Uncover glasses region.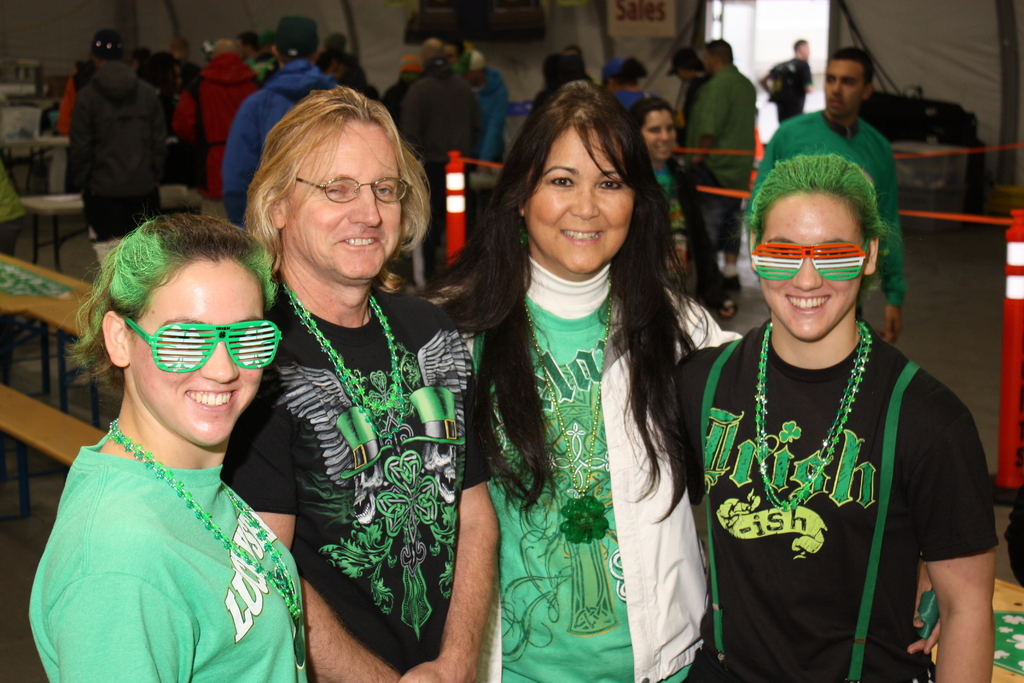
Uncovered: [left=750, top=243, right=871, bottom=282].
